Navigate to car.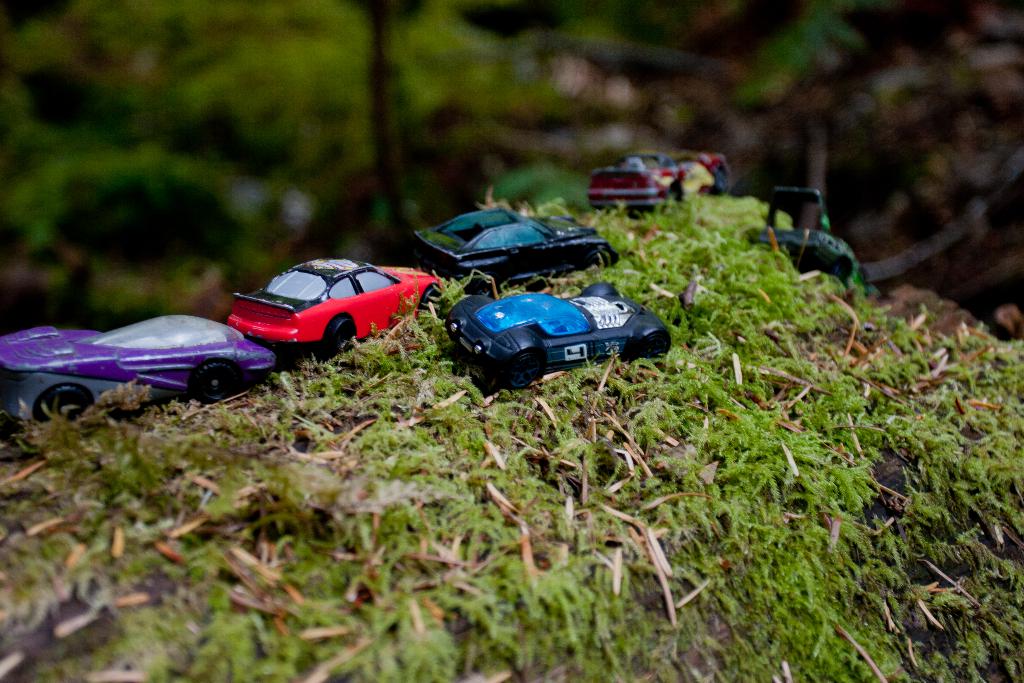
Navigation target: [x1=410, y1=211, x2=614, y2=291].
